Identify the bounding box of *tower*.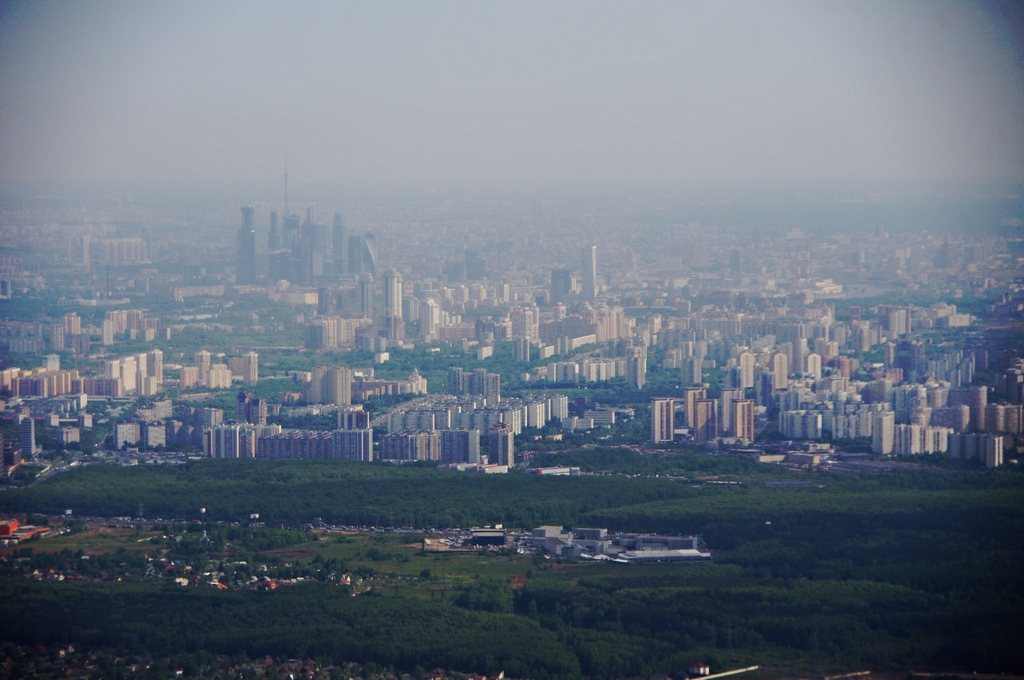
pyautogui.locateOnScreen(260, 424, 376, 465).
